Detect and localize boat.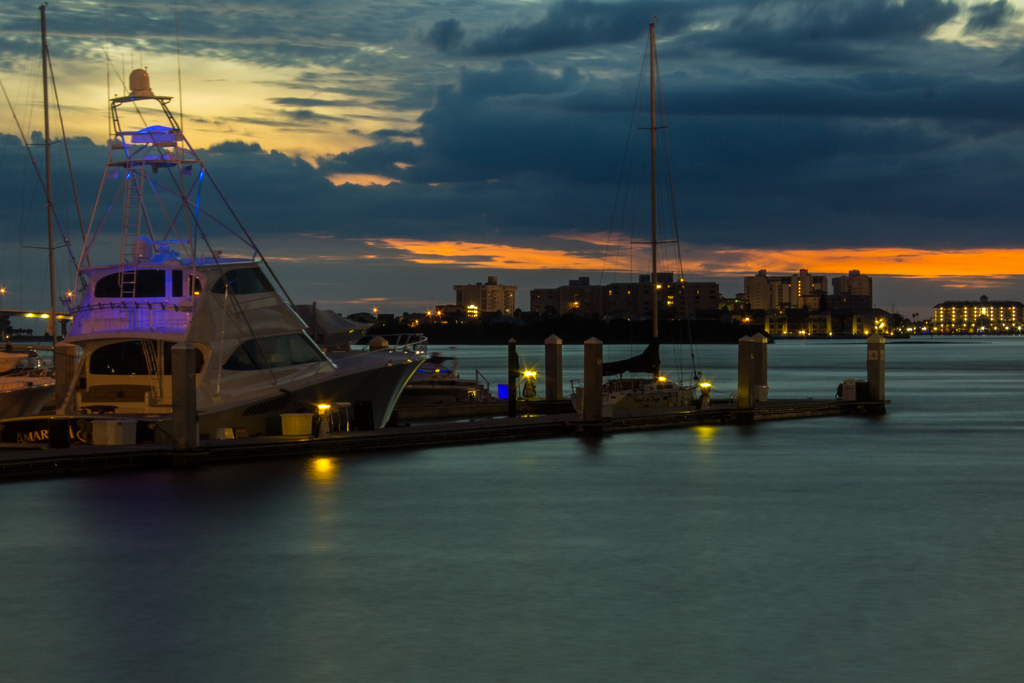
Localized at select_region(566, 19, 698, 420).
